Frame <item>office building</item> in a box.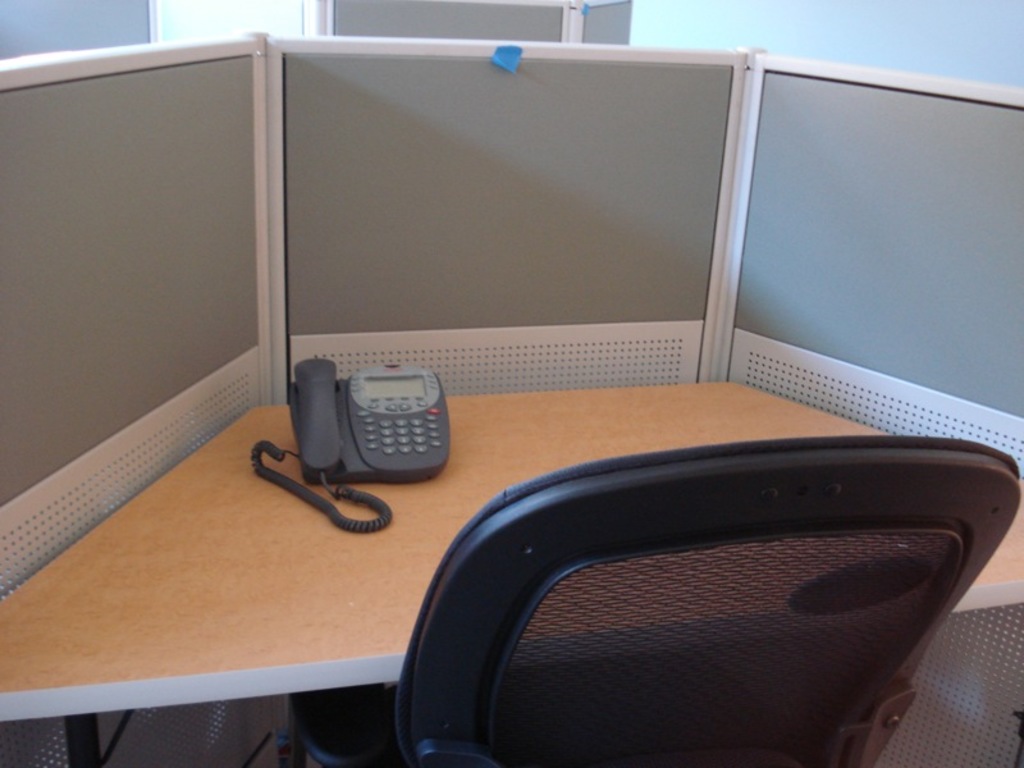
{"left": 51, "top": 0, "right": 1023, "bottom": 690}.
